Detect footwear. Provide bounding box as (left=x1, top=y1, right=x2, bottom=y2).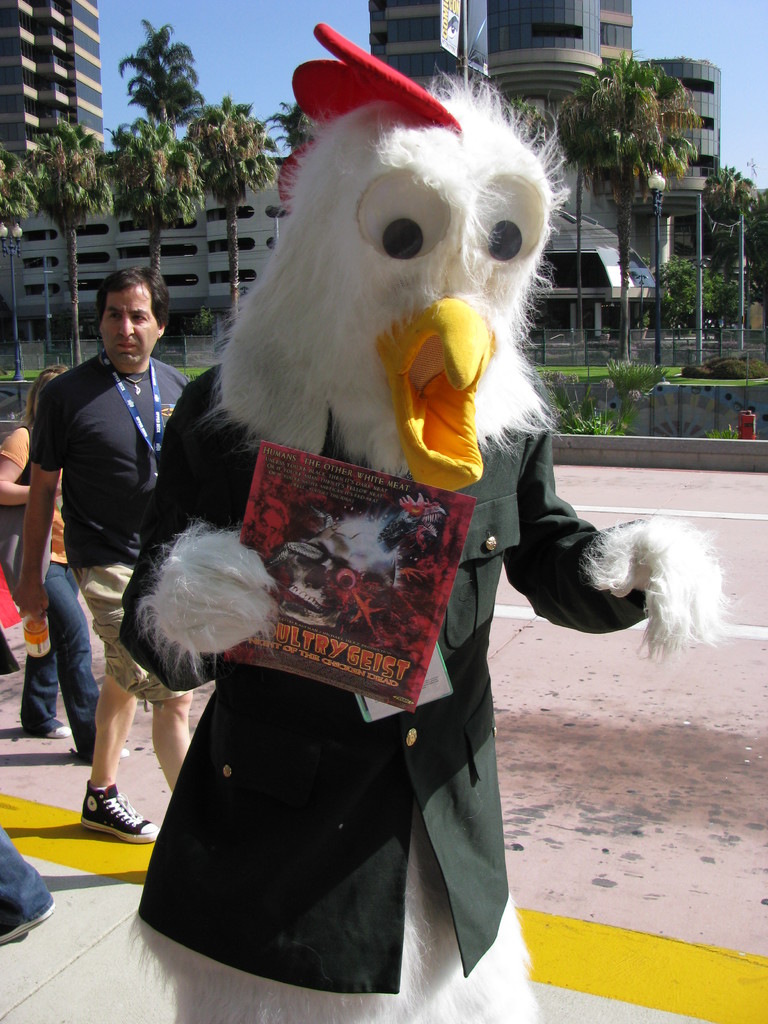
(left=44, top=719, right=74, bottom=740).
